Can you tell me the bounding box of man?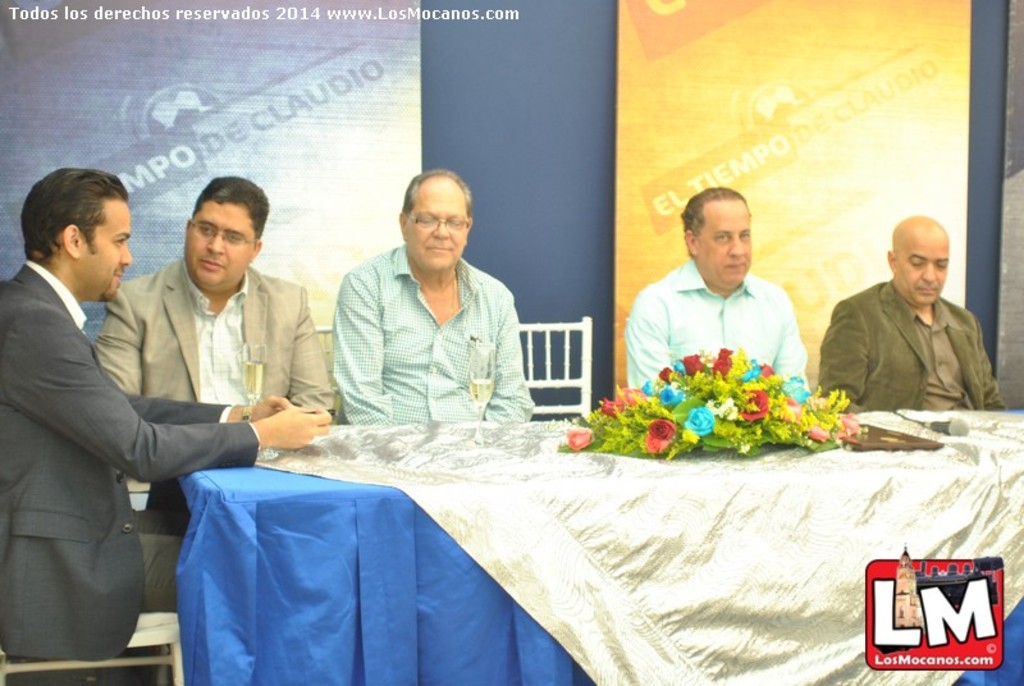
Rect(332, 166, 536, 422).
